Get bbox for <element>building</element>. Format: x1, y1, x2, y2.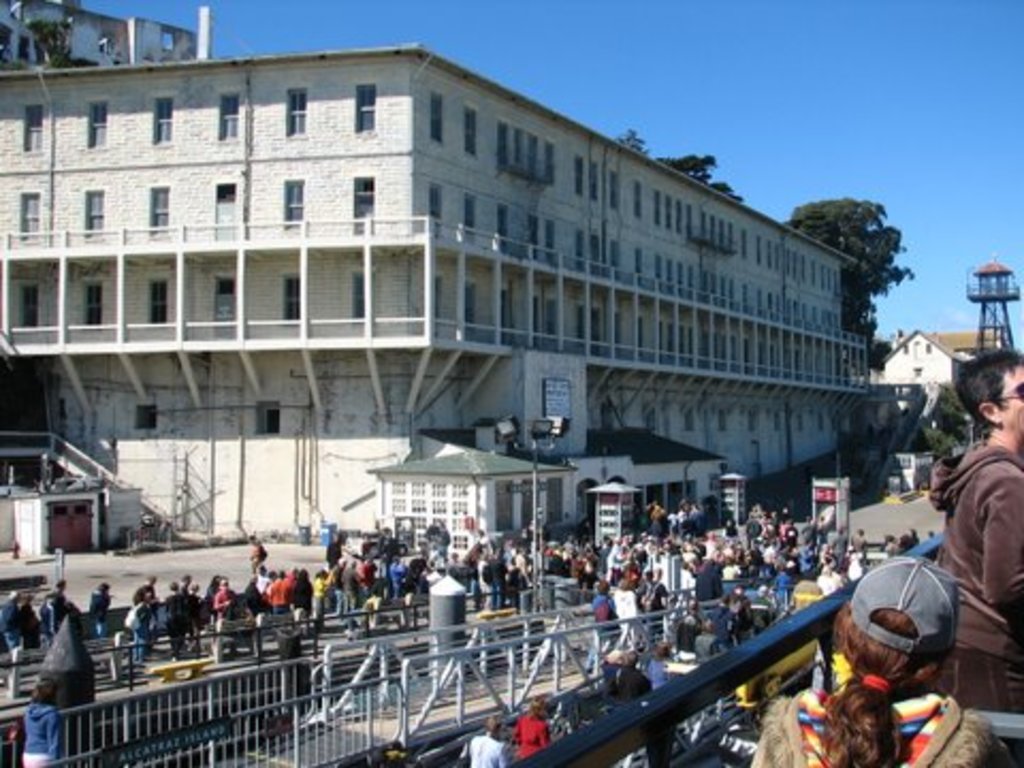
866, 322, 998, 412.
